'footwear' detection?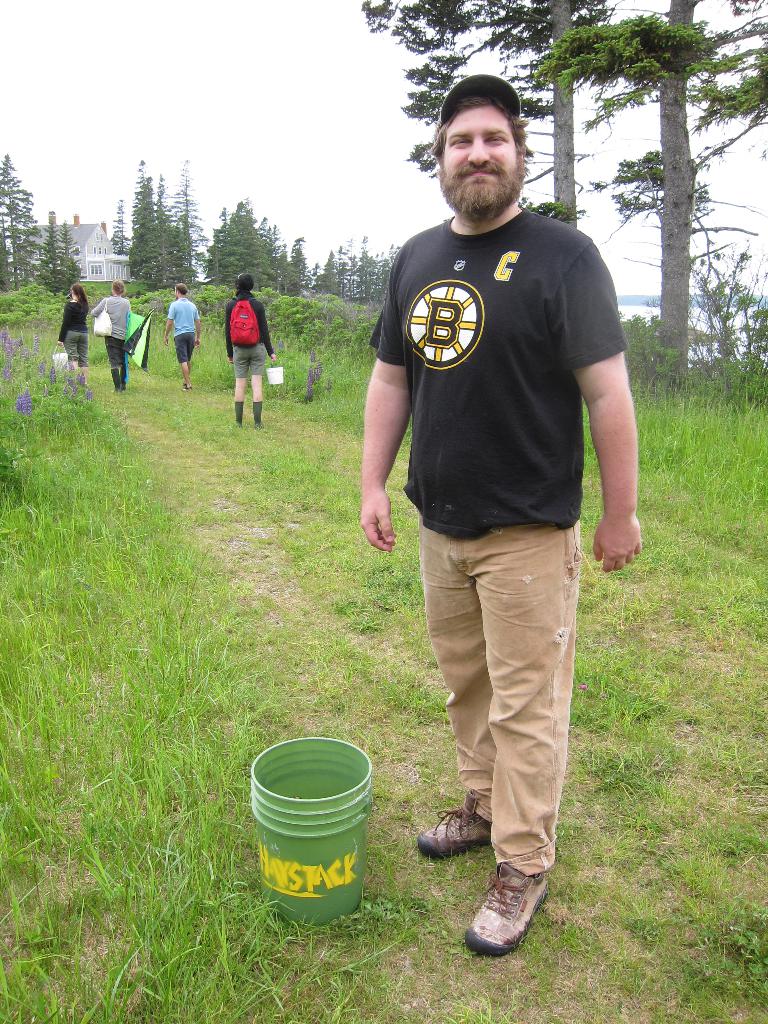
region(230, 401, 247, 431)
